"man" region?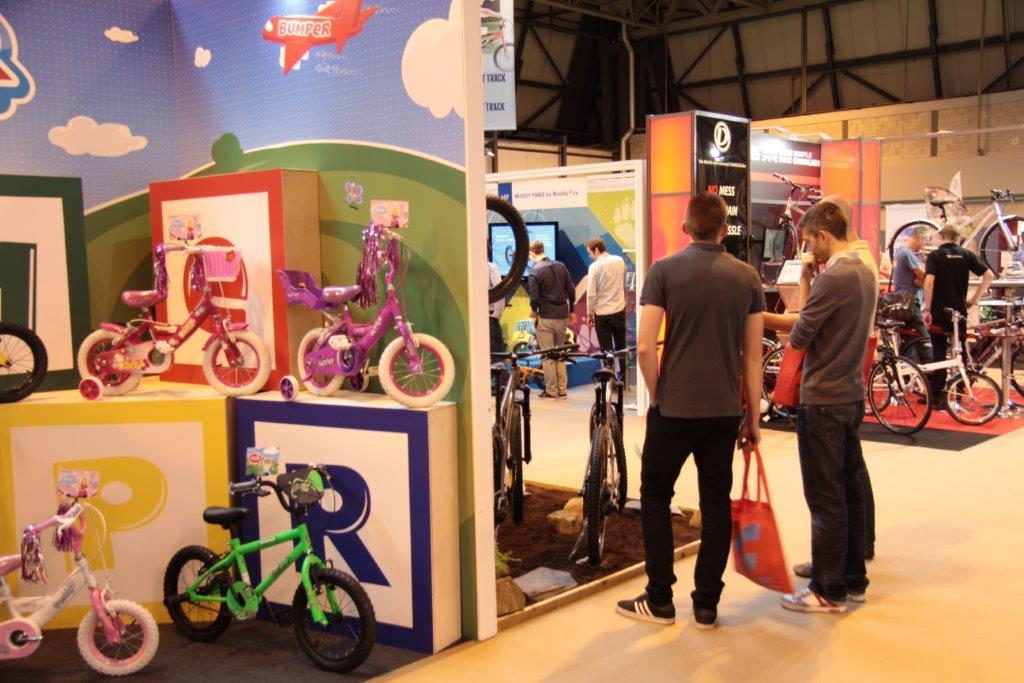
bbox=(924, 223, 994, 411)
